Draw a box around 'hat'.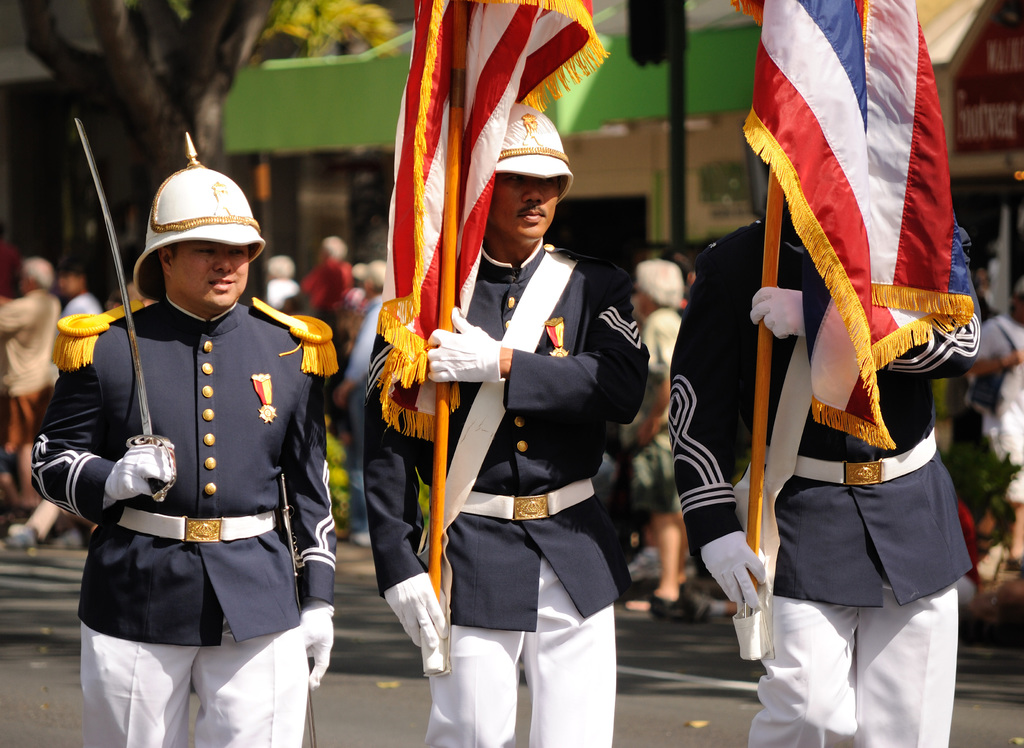
{"left": 135, "top": 133, "right": 262, "bottom": 302}.
